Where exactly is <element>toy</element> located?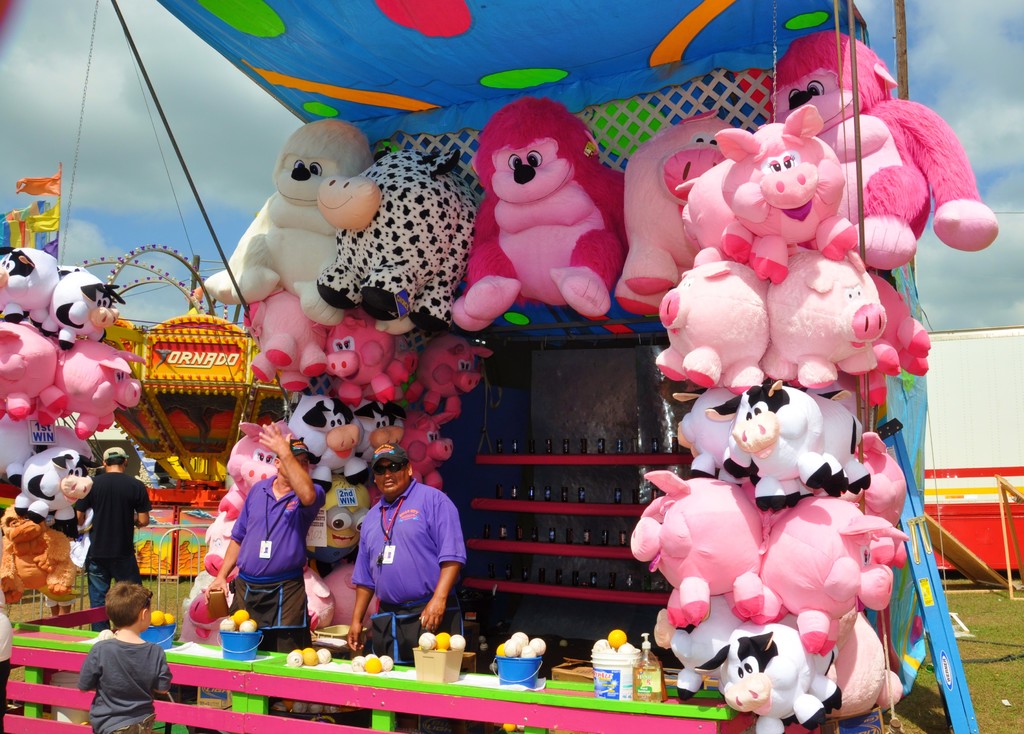
Its bounding box is [x1=148, y1=608, x2=163, y2=623].
